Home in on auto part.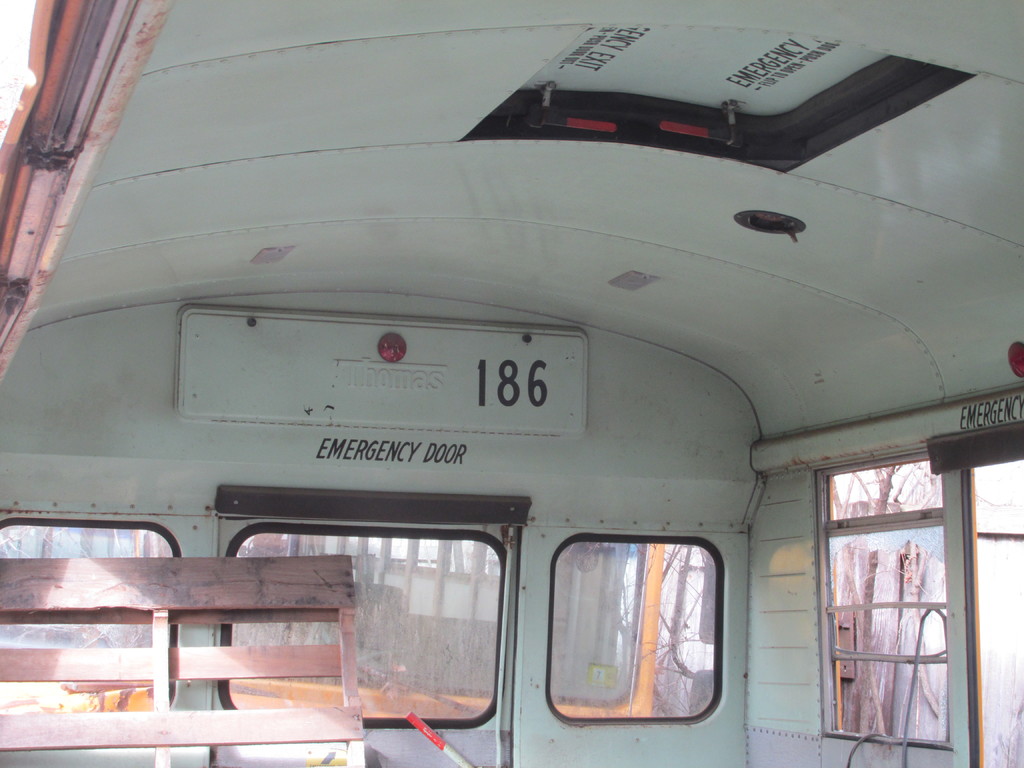
Homed in at l=228, t=518, r=497, b=729.
